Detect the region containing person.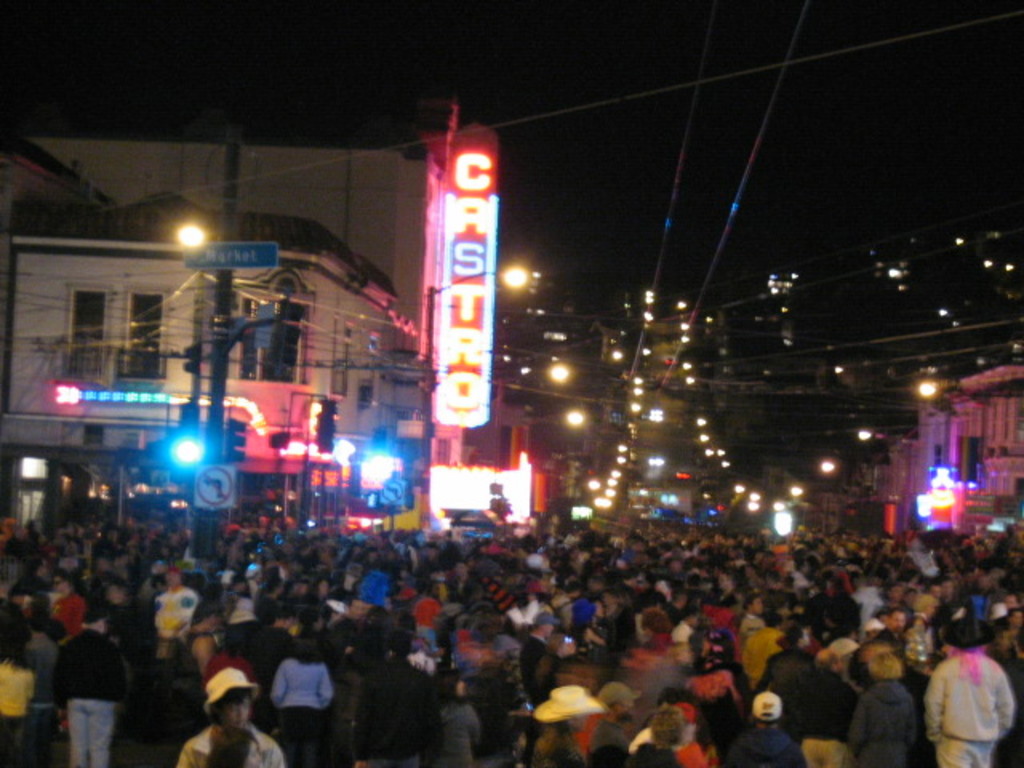
(933,611,1018,767).
